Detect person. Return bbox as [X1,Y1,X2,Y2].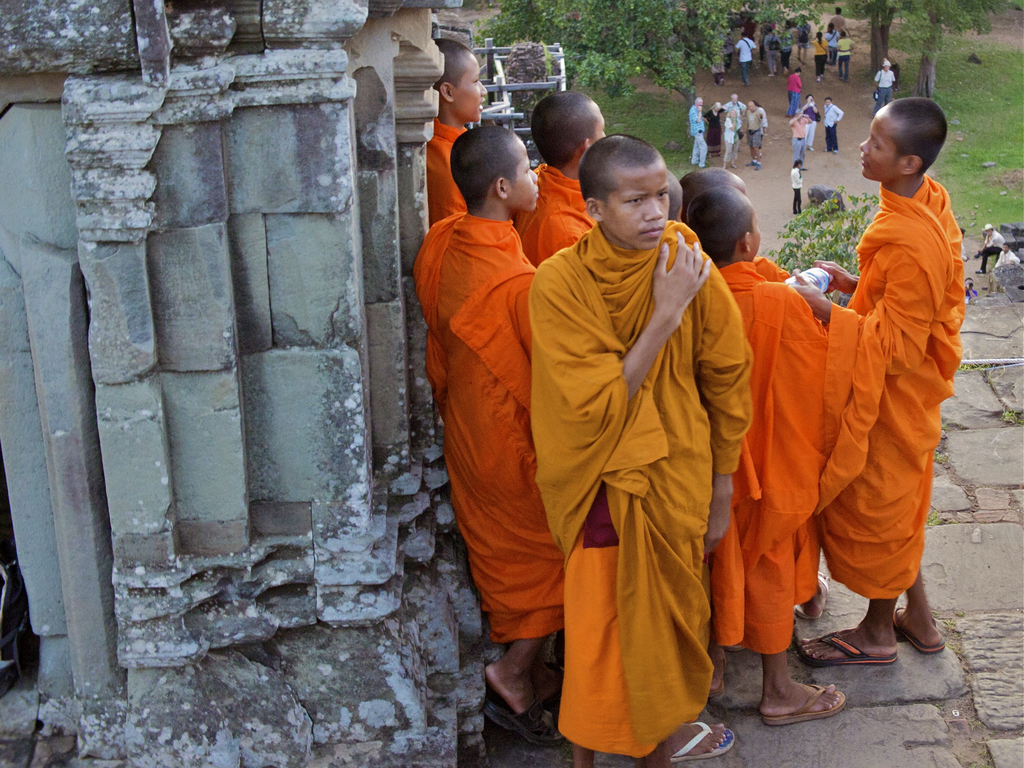
[870,63,891,108].
